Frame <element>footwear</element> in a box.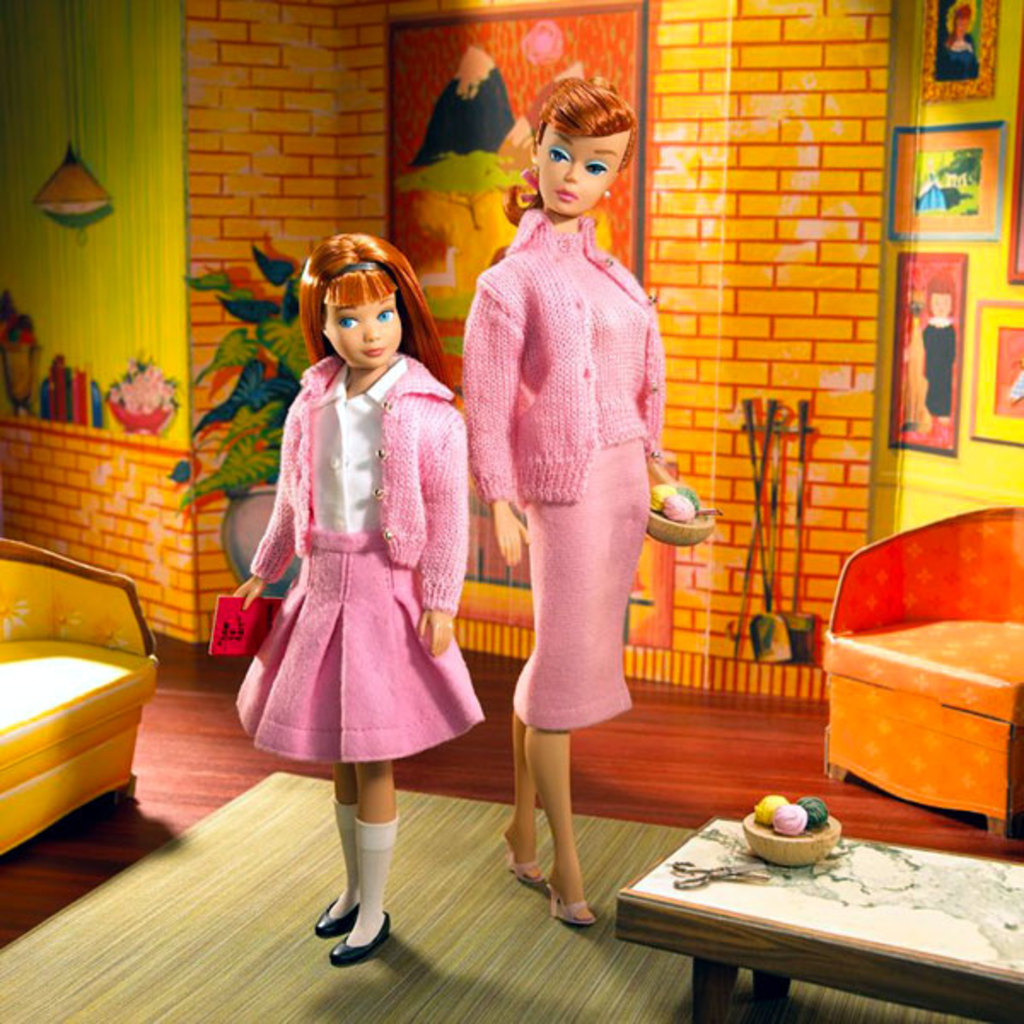
311, 896, 364, 945.
